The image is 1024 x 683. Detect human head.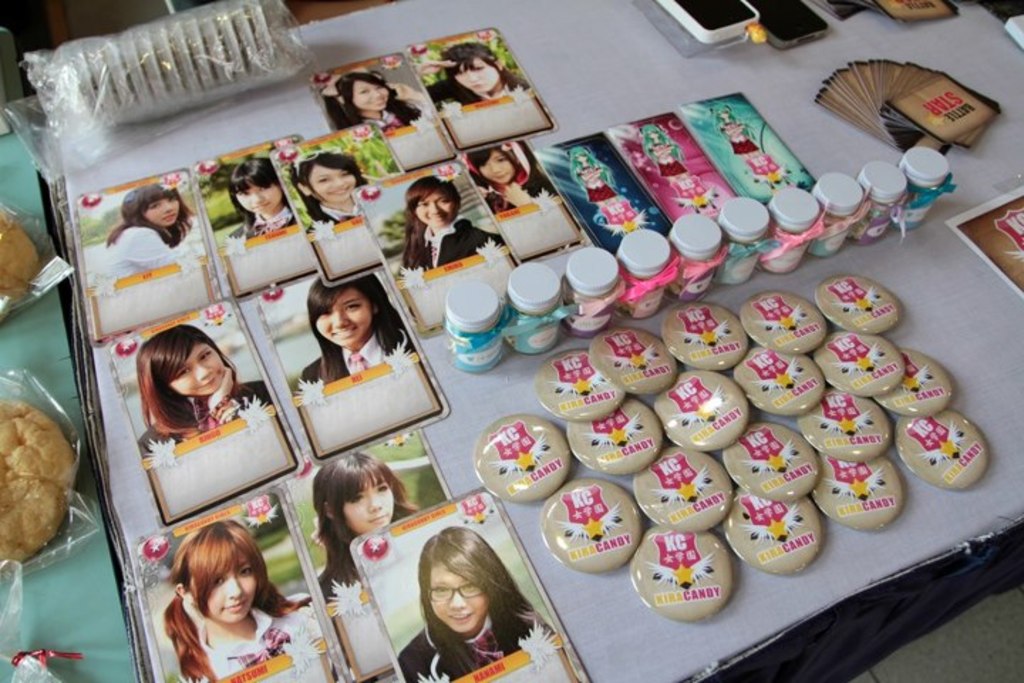
Detection: [x1=169, y1=521, x2=266, y2=628].
